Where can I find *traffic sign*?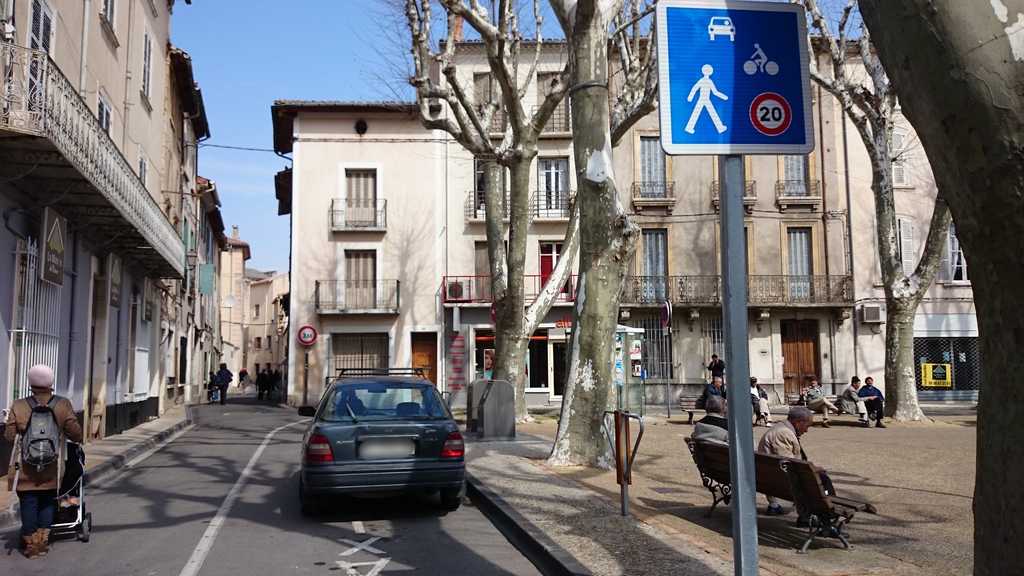
You can find it at <box>294,324,317,349</box>.
